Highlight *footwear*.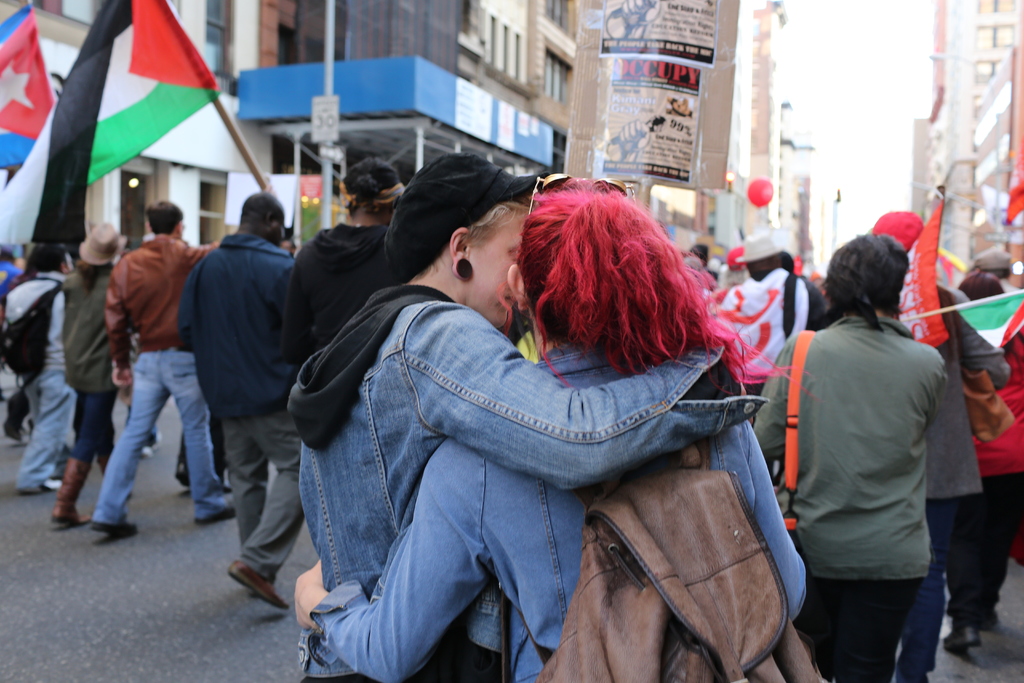
Highlighted region: pyautogui.locateOnScreen(224, 557, 290, 614).
